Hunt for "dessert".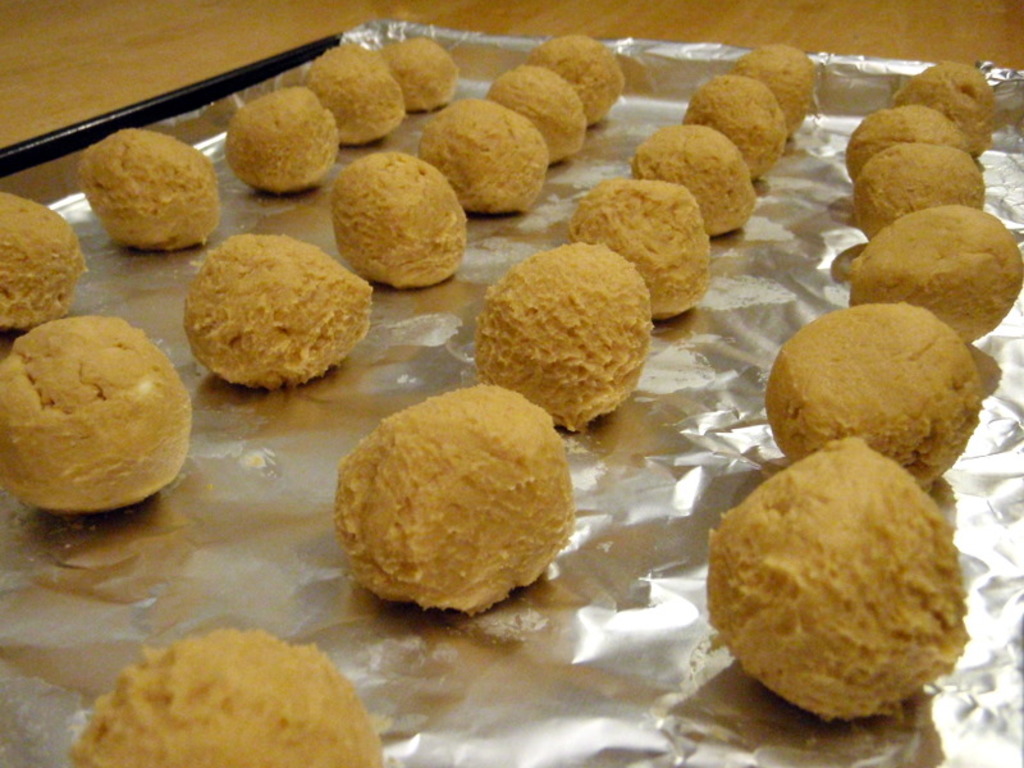
Hunted down at {"left": 639, "top": 104, "right": 767, "bottom": 230}.
